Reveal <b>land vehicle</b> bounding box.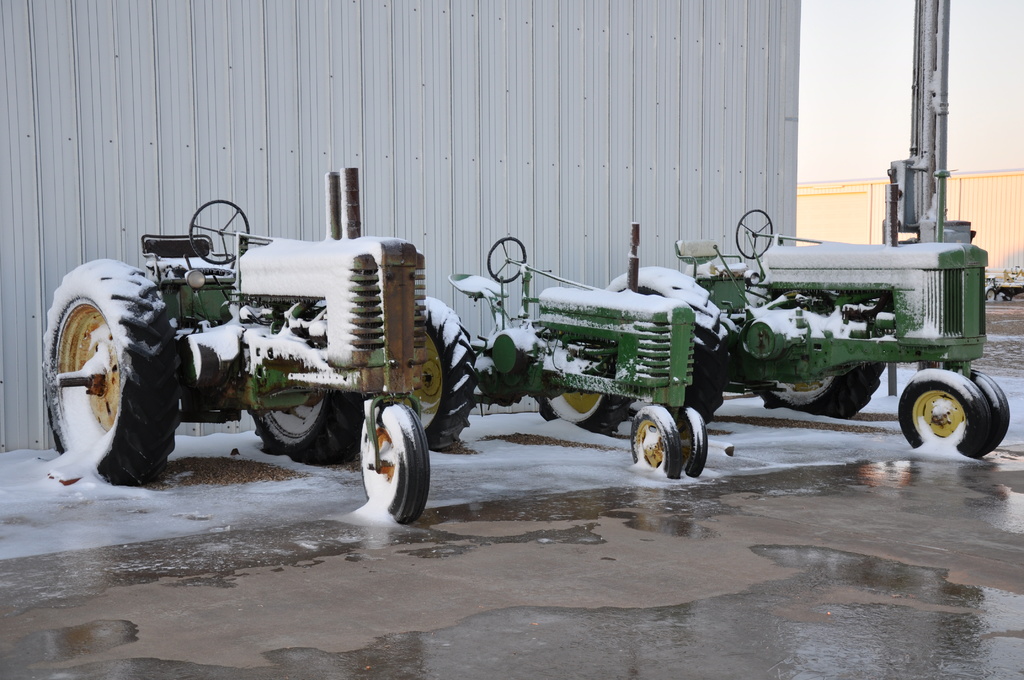
Revealed: pyautogui.locateOnScreen(417, 229, 714, 482).
